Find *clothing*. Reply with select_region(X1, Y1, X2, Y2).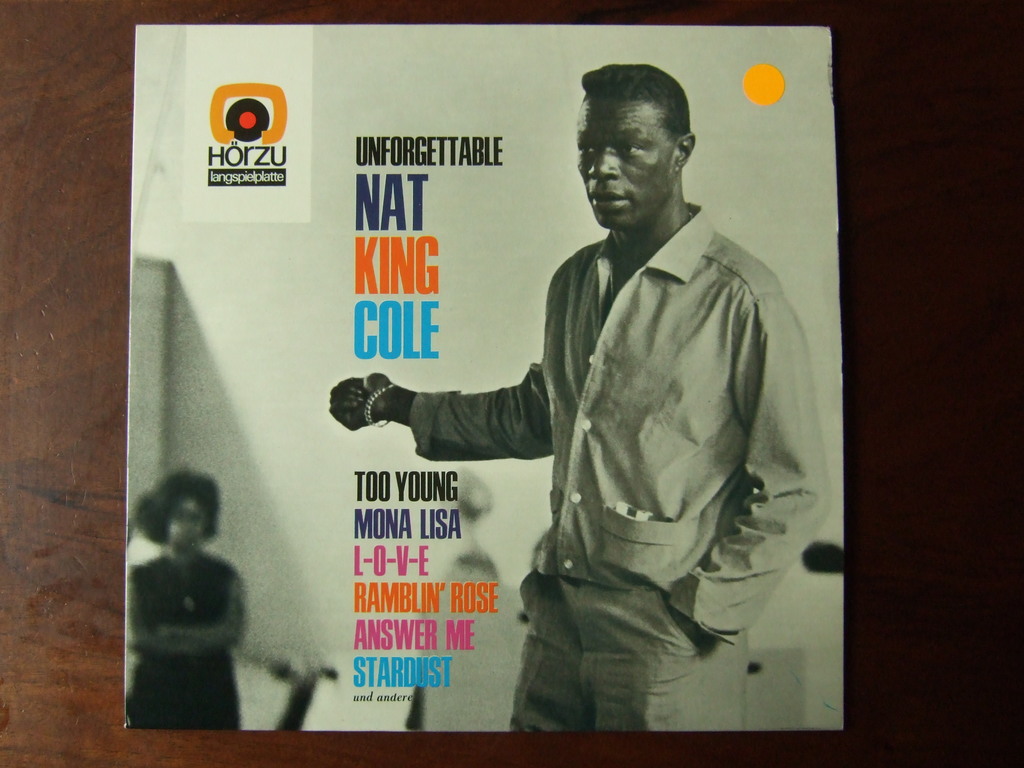
select_region(385, 172, 815, 699).
